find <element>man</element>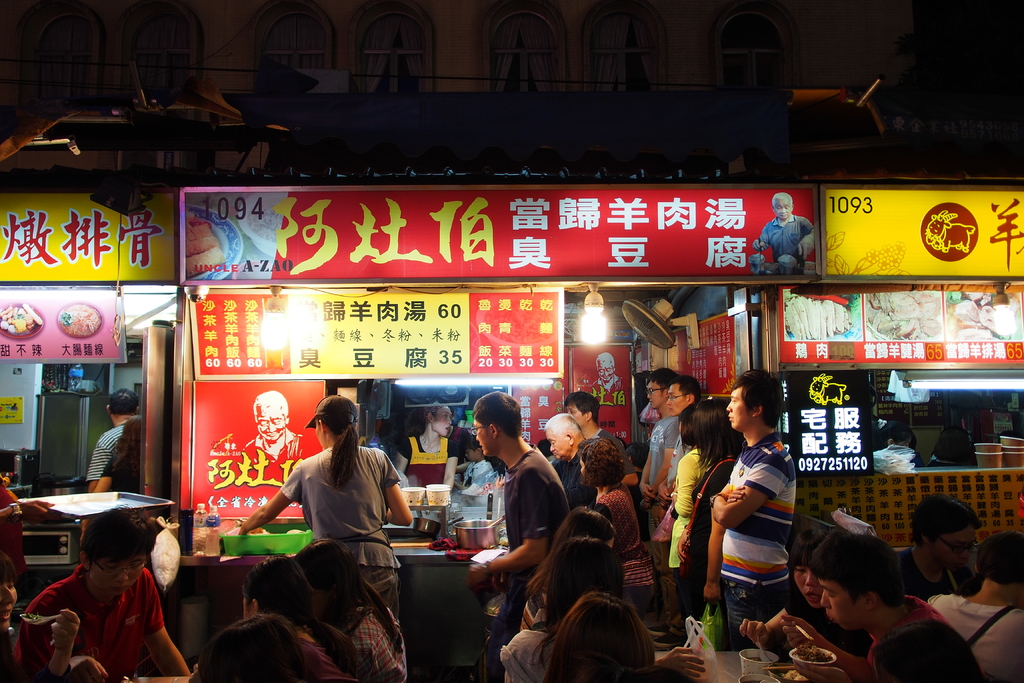
bbox=(712, 366, 795, 646)
